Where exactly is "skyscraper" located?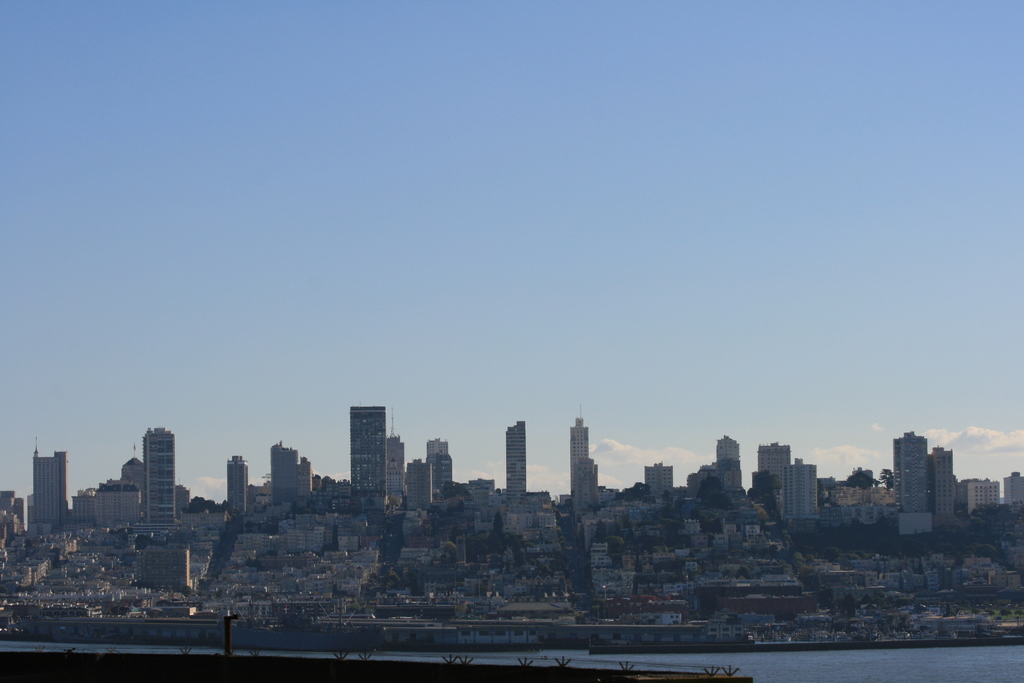
Its bounding box is Rect(564, 415, 592, 494).
